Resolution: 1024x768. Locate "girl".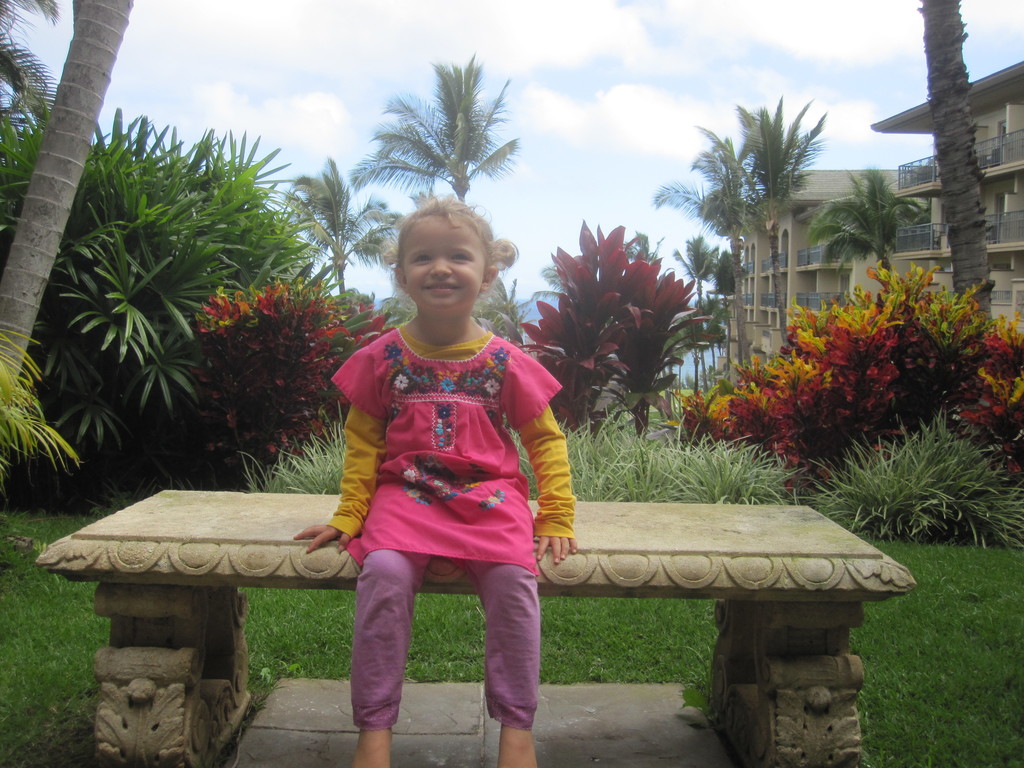
box(293, 196, 578, 767).
